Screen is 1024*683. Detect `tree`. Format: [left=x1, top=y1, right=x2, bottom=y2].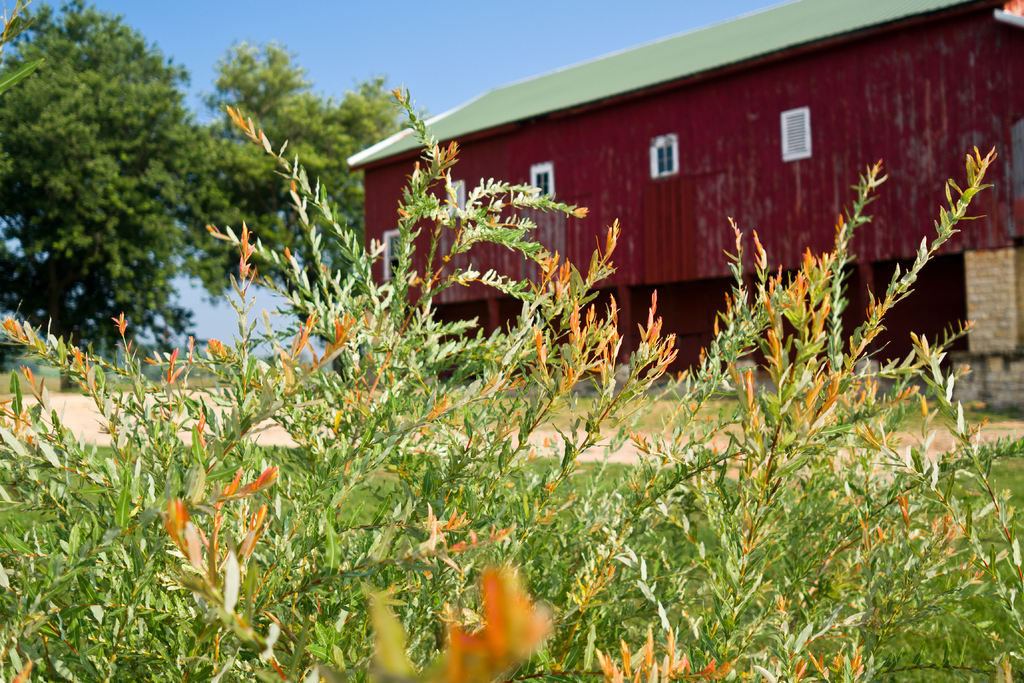
[left=182, top=29, right=415, bottom=372].
